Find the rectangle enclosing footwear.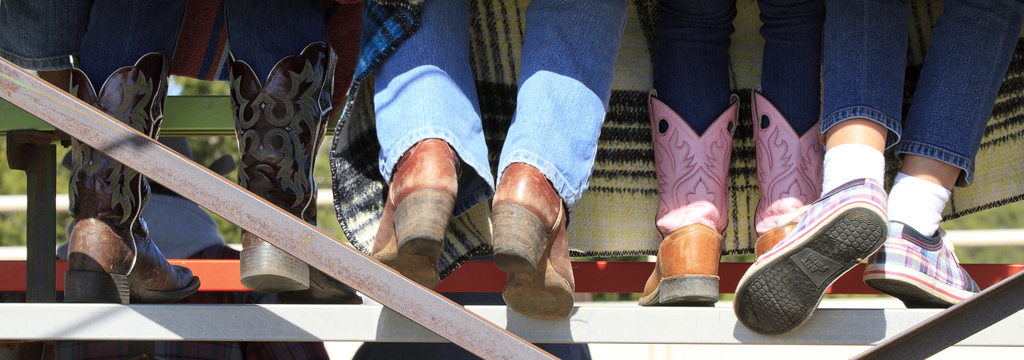
bbox=(639, 219, 724, 304).
